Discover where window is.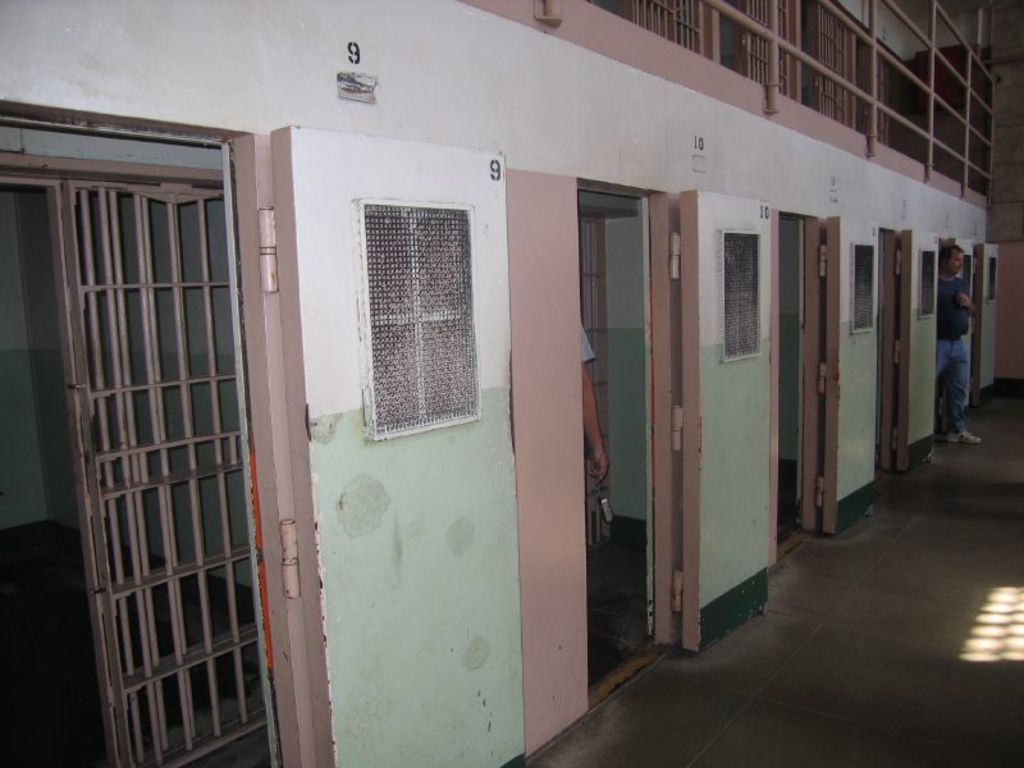
Discovered at bbox=(719, 229, 764, 362).
